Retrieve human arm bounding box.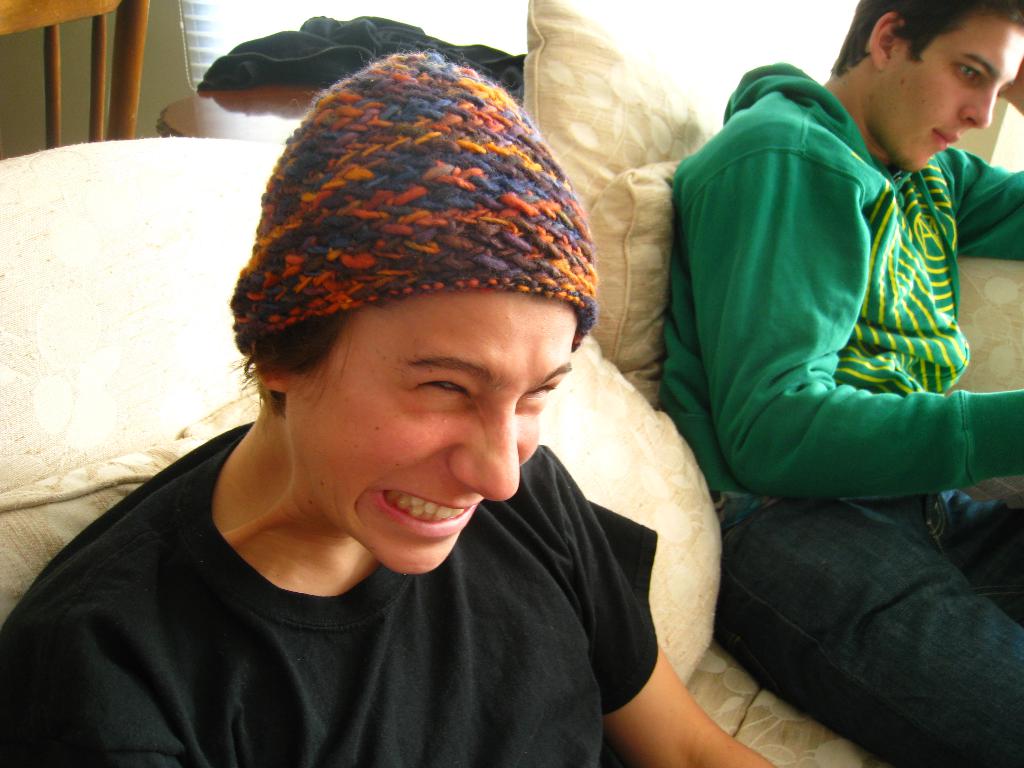
Bounding box: rect(708, 122, 1023, 495).
